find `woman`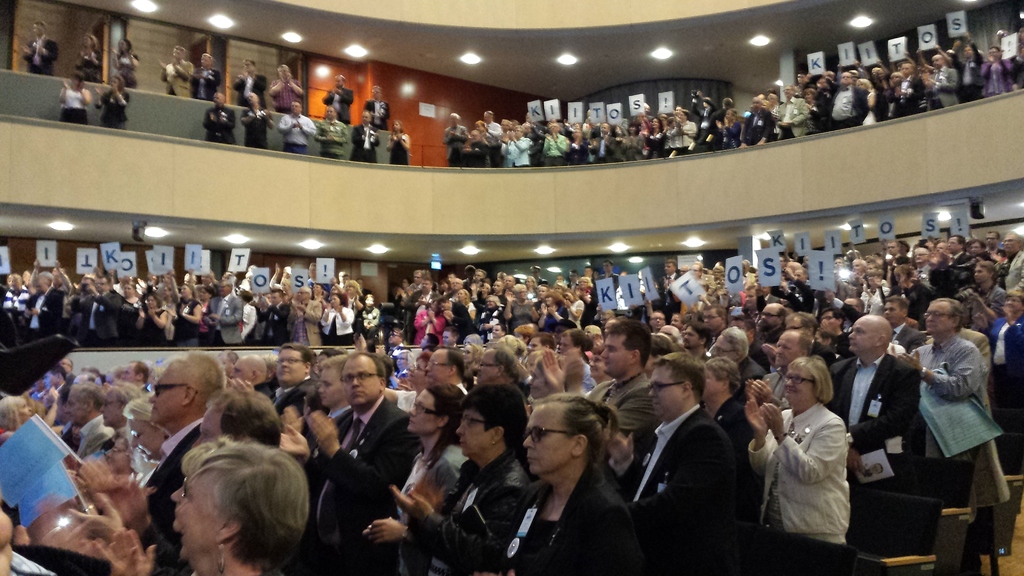
[0,385,60,443]
